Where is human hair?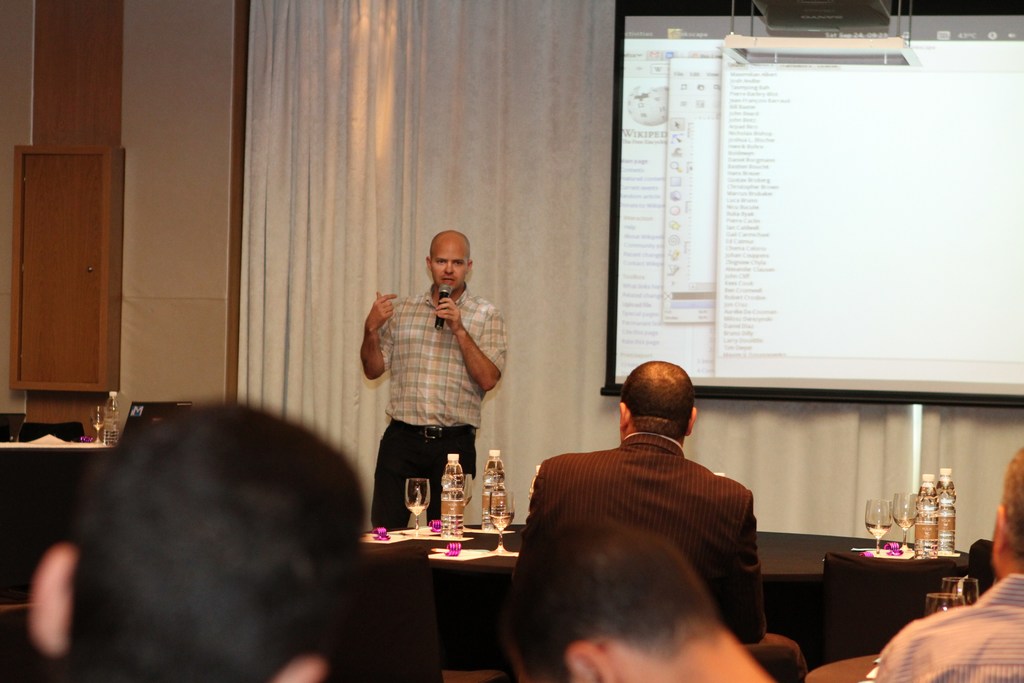
[619, 357, 698, 438].
